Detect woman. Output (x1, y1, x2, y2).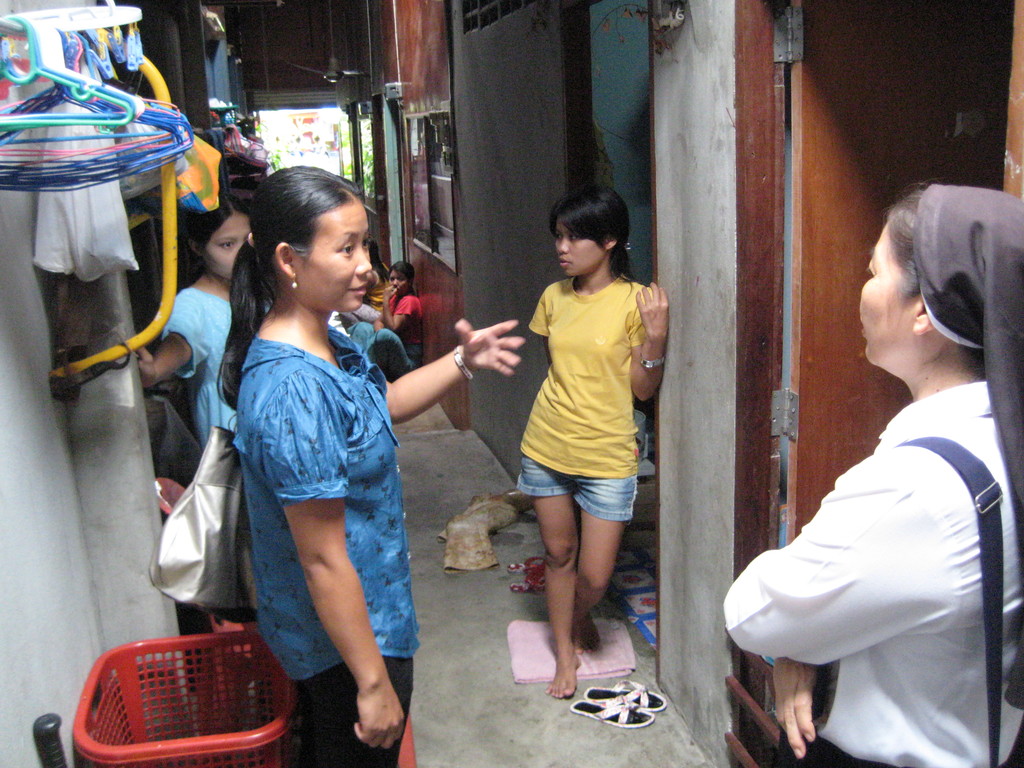
(731, 213, 1014, 767).
